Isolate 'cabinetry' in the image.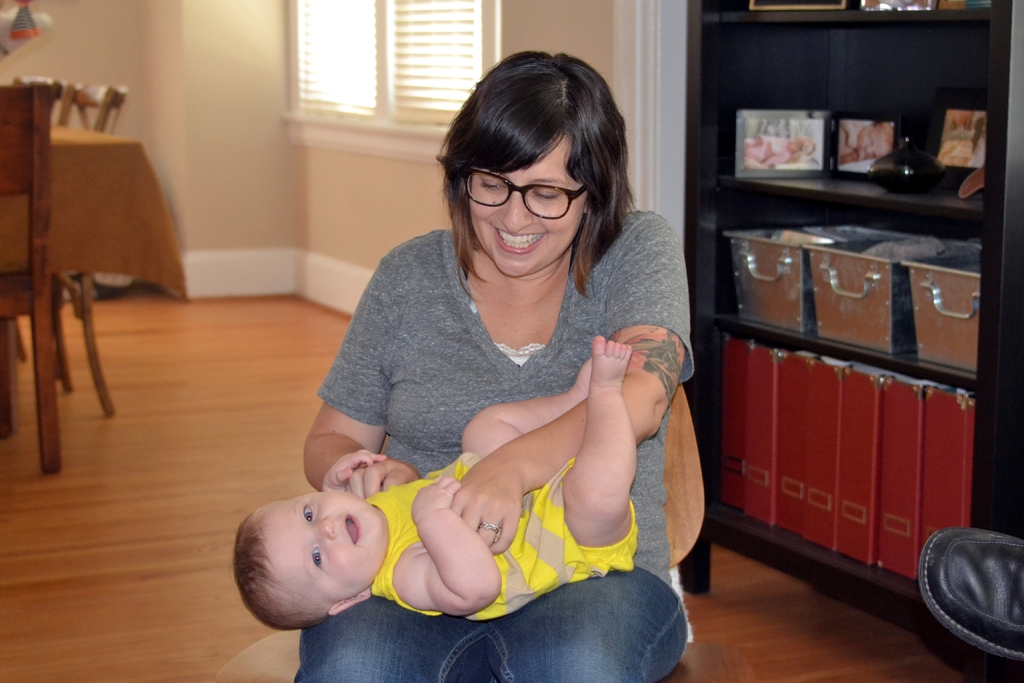
Isolated region: bbox=[689, 45, 1017, 653].
